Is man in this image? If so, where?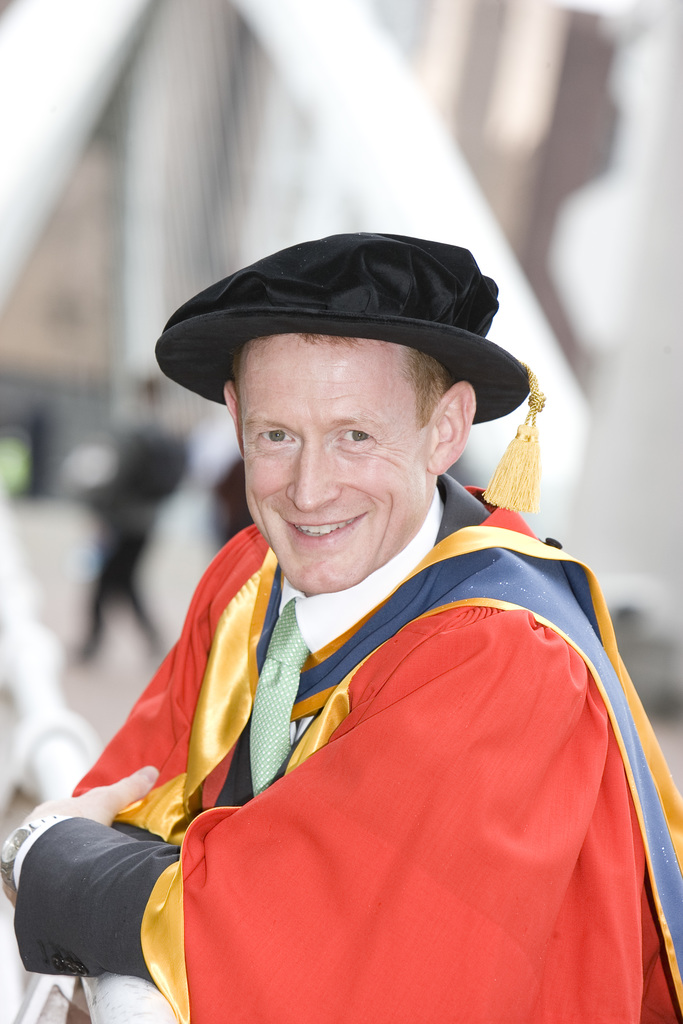
Yes, at {"x1": 78, "y1": 369, "x2": 199, "y2": 669}.
